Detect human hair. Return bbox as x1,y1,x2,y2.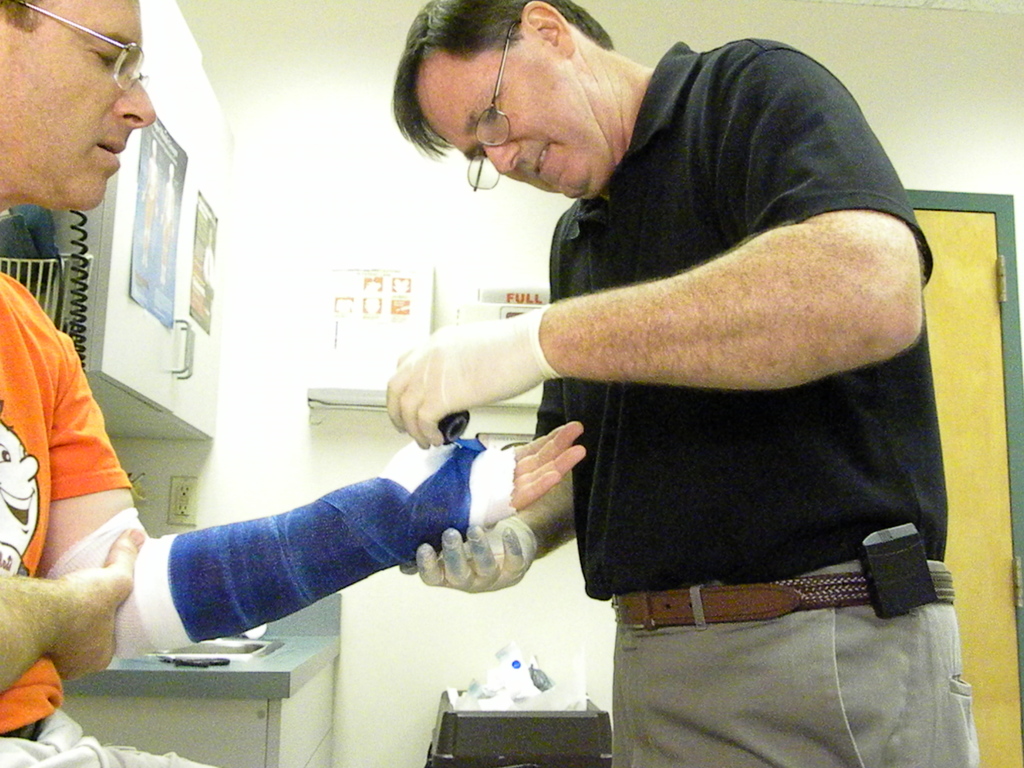
0,0,38,28.
